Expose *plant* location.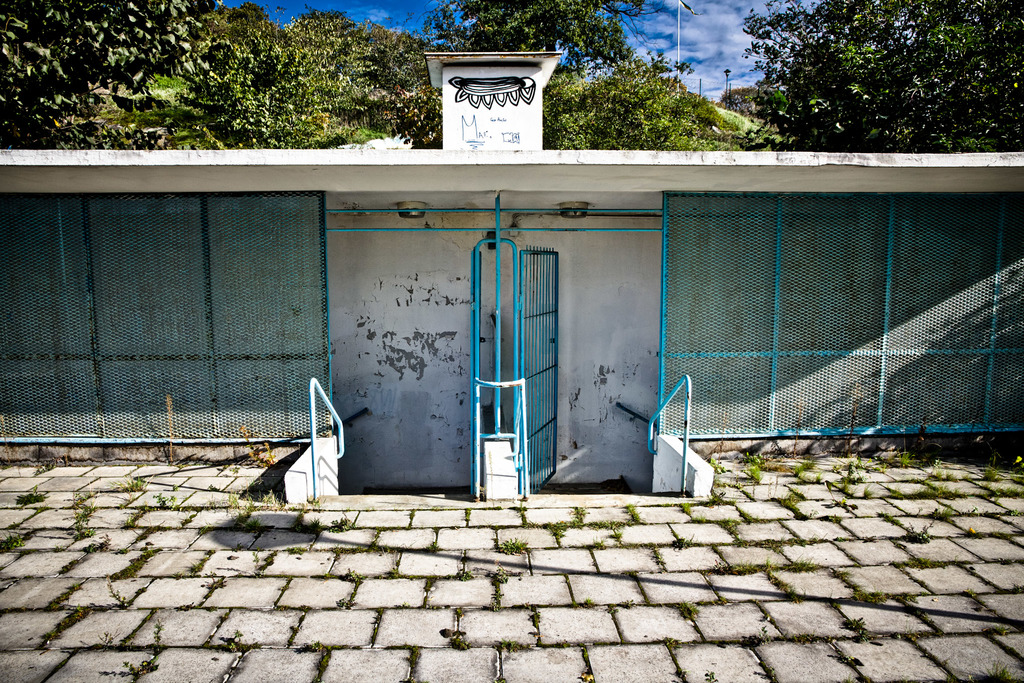
Exposed at (left=383, top=638, right=422, bottom=682).
